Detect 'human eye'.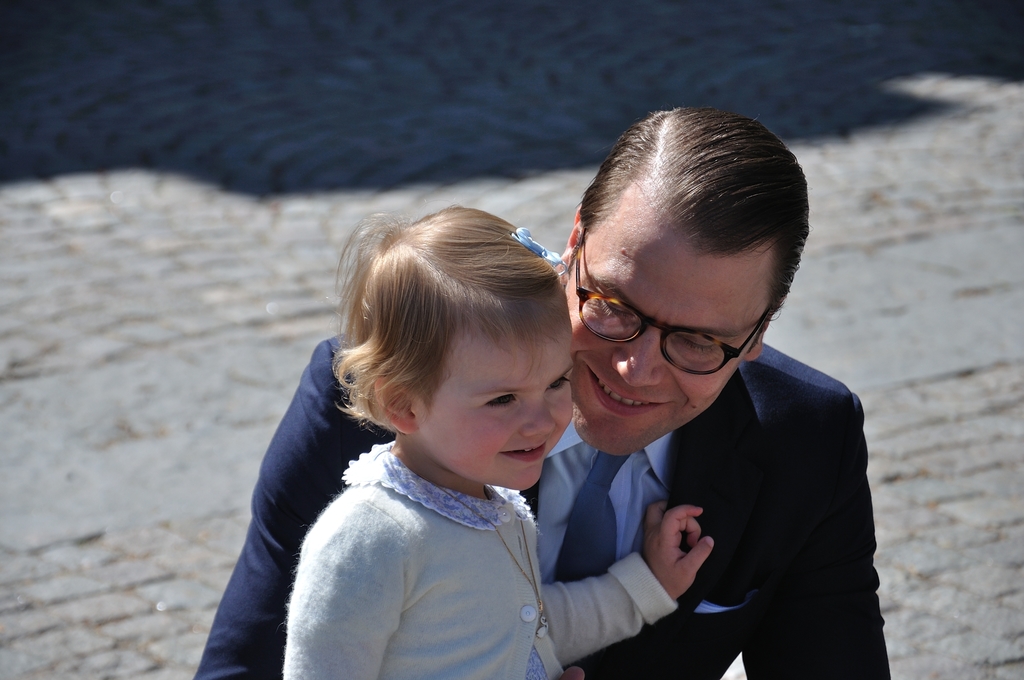
Detected at <bbox>540, 372, 572, 396</bbox>.
